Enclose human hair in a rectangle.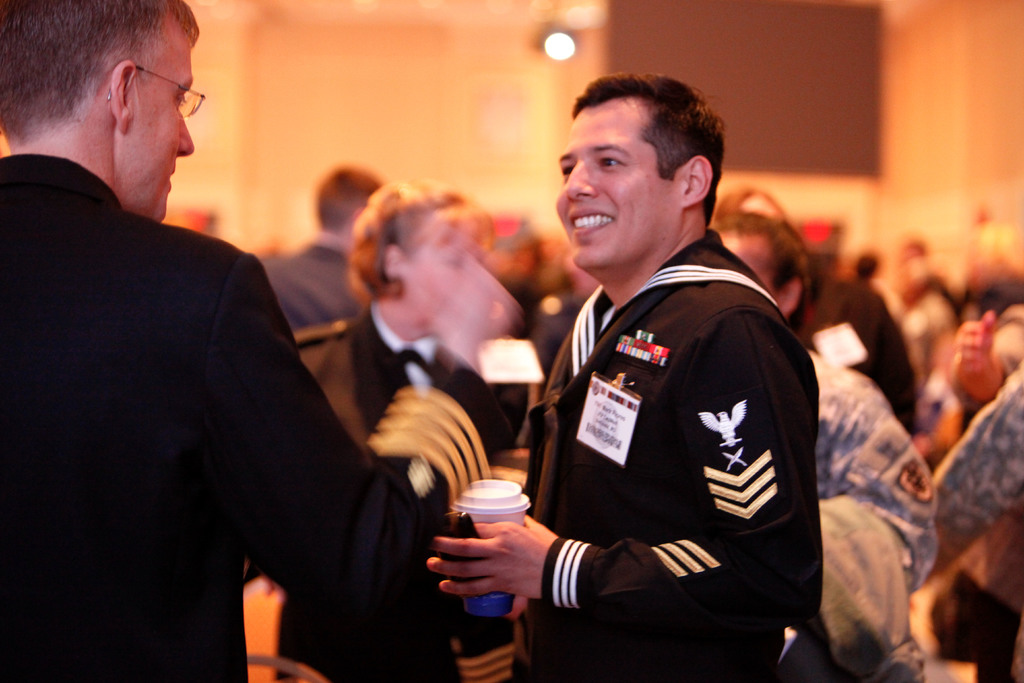
[x1=856, y1=251, x2=879, y2=282].
